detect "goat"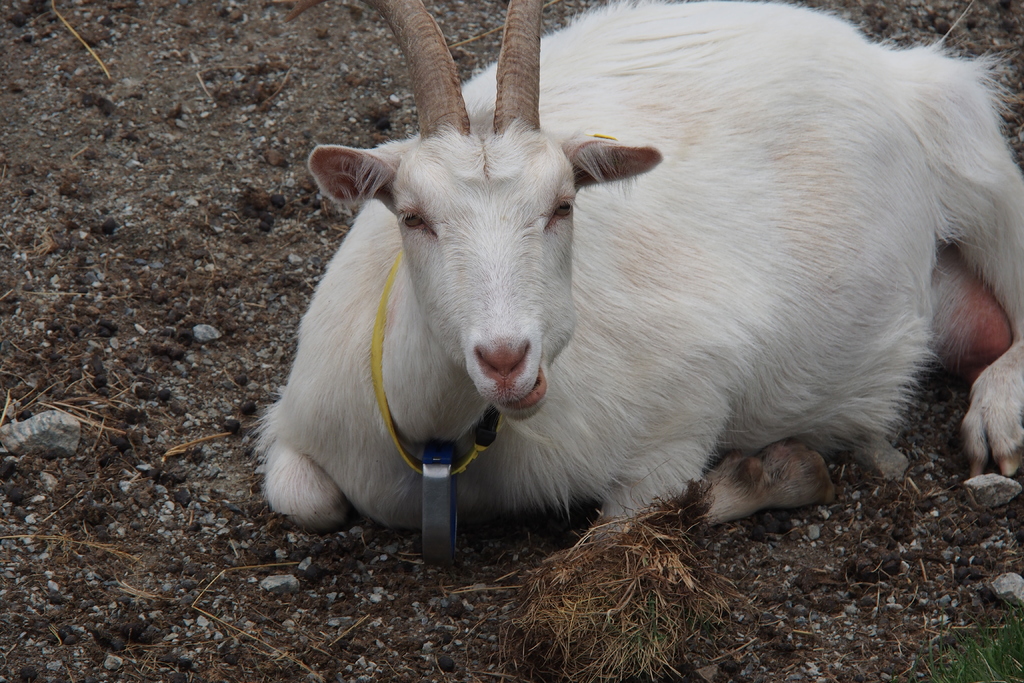
258/0/1006/599
